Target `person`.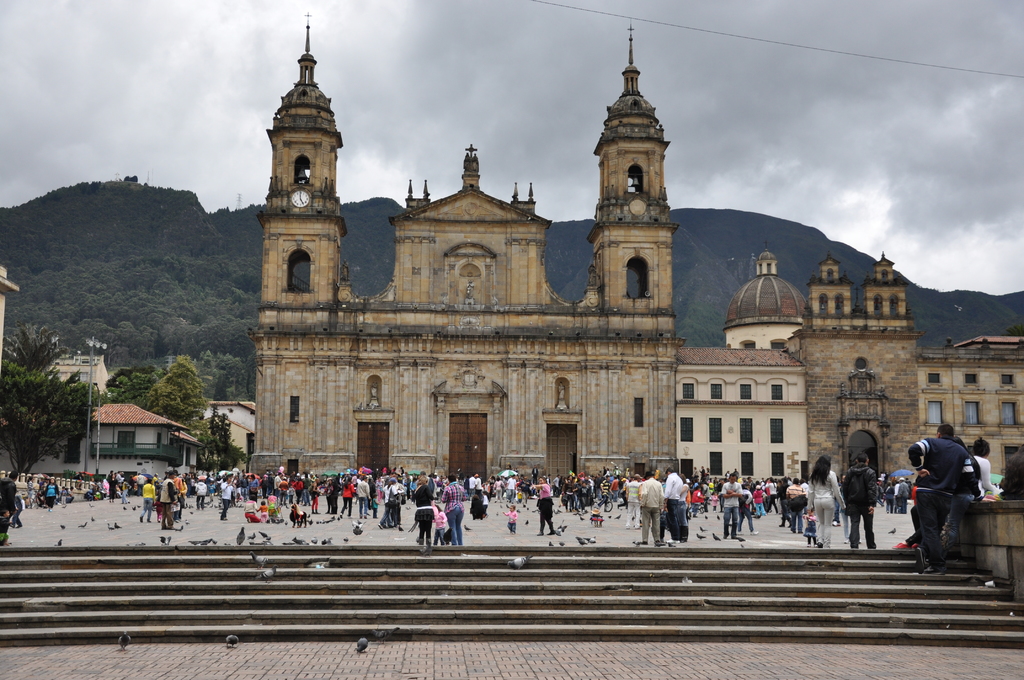
Target region: bbox=(561, 462, 700, 546).
